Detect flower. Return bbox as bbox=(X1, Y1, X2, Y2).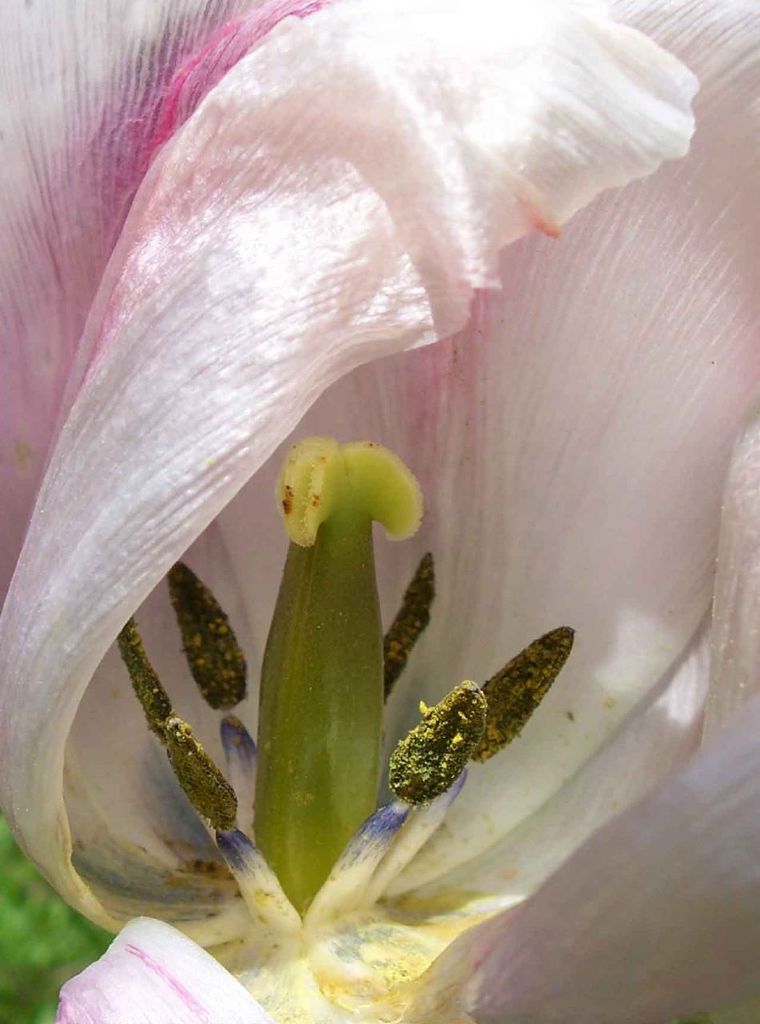
bbox=(0, 0, 759, 1023).
